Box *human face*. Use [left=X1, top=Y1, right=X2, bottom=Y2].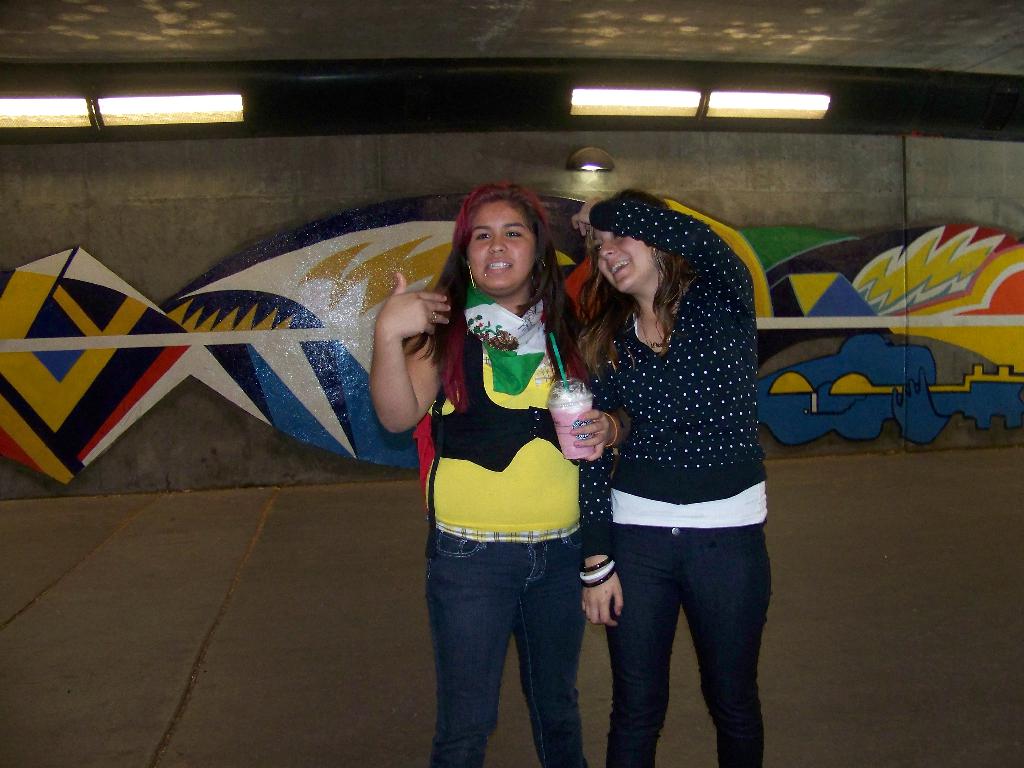
[left=598, top=228, right=662, bottom=294].
